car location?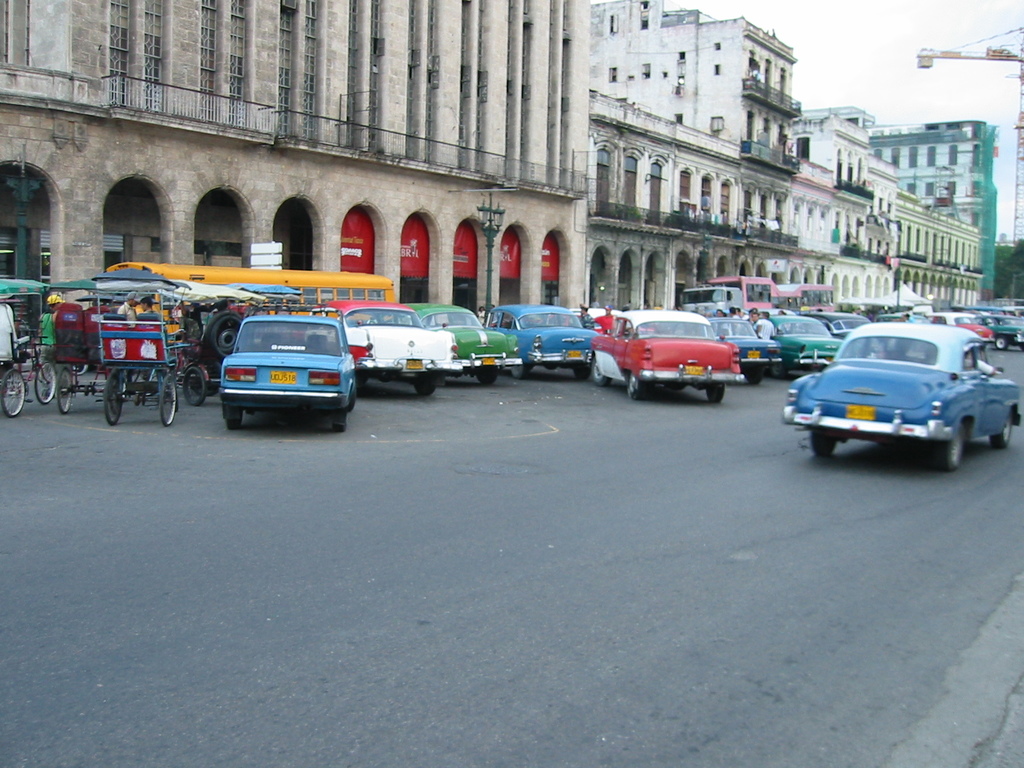
bbox=[590, 312, 745, 400]
